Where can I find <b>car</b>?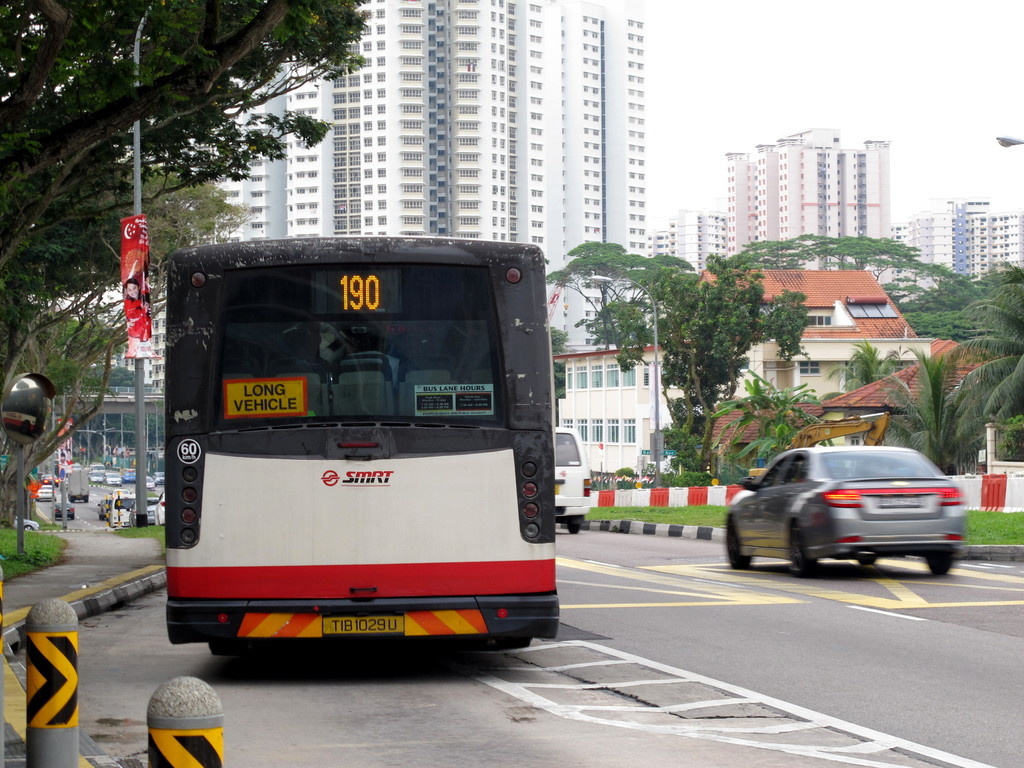
You can find it at 113/486/127/496.
